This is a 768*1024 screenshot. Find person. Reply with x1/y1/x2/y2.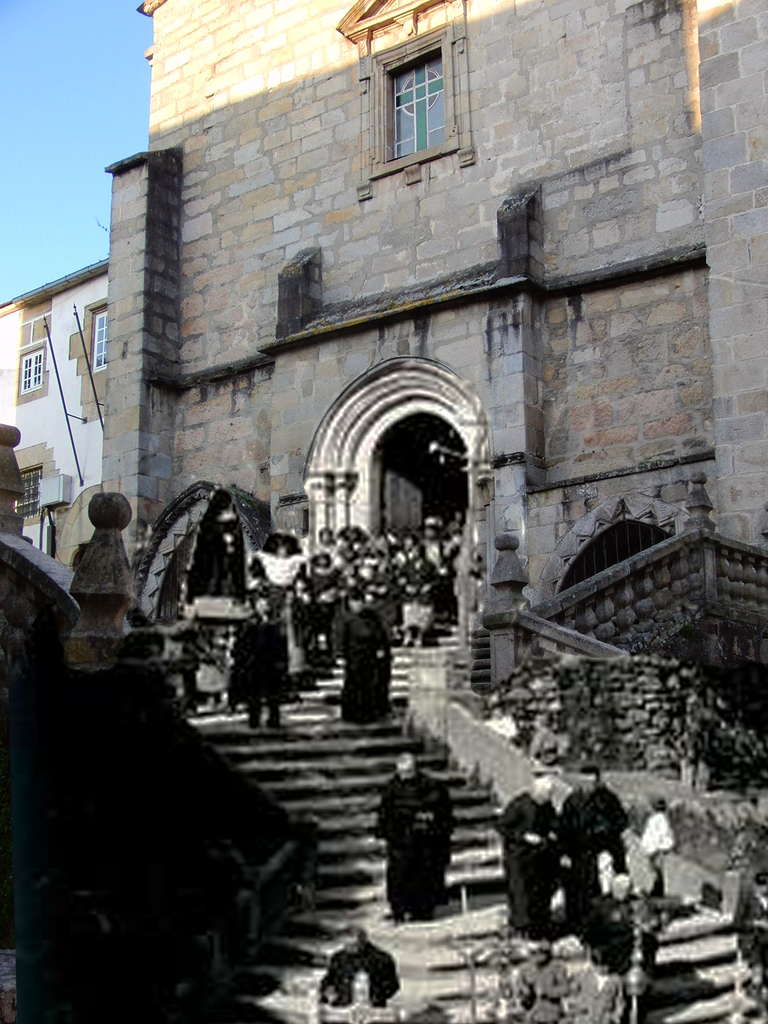
330/578/399/730.
